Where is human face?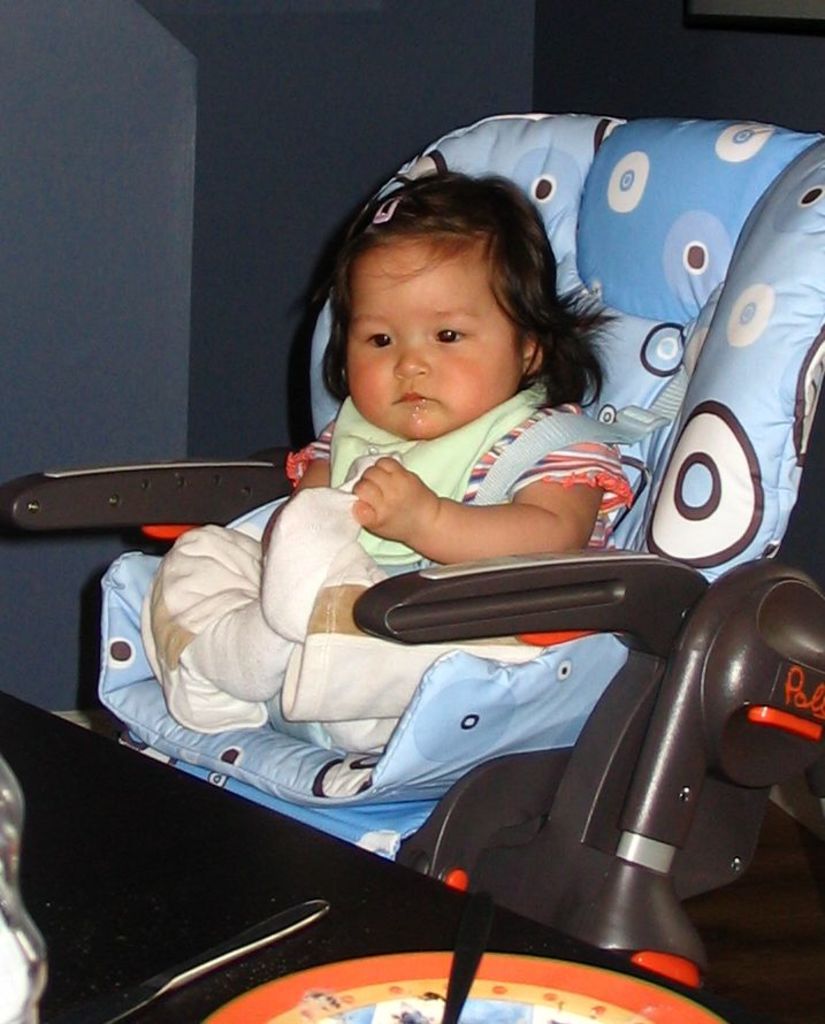
Rect(337, 234, 524, 443).
